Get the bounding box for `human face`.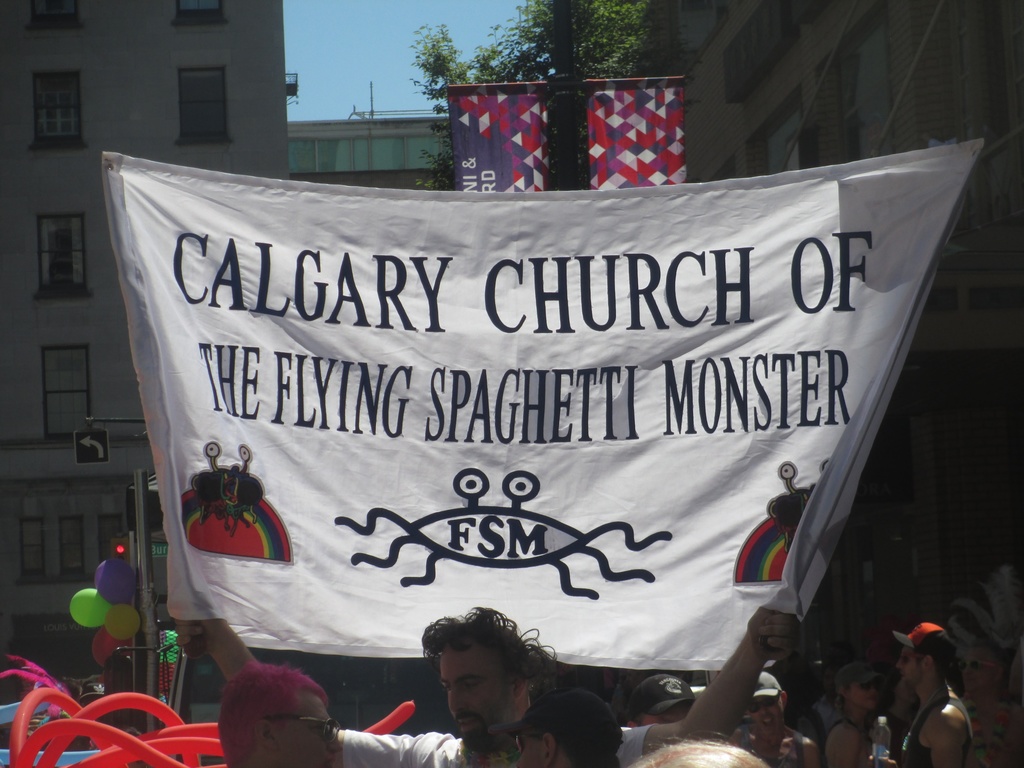
bbox=[77, 694, 100, 707].
